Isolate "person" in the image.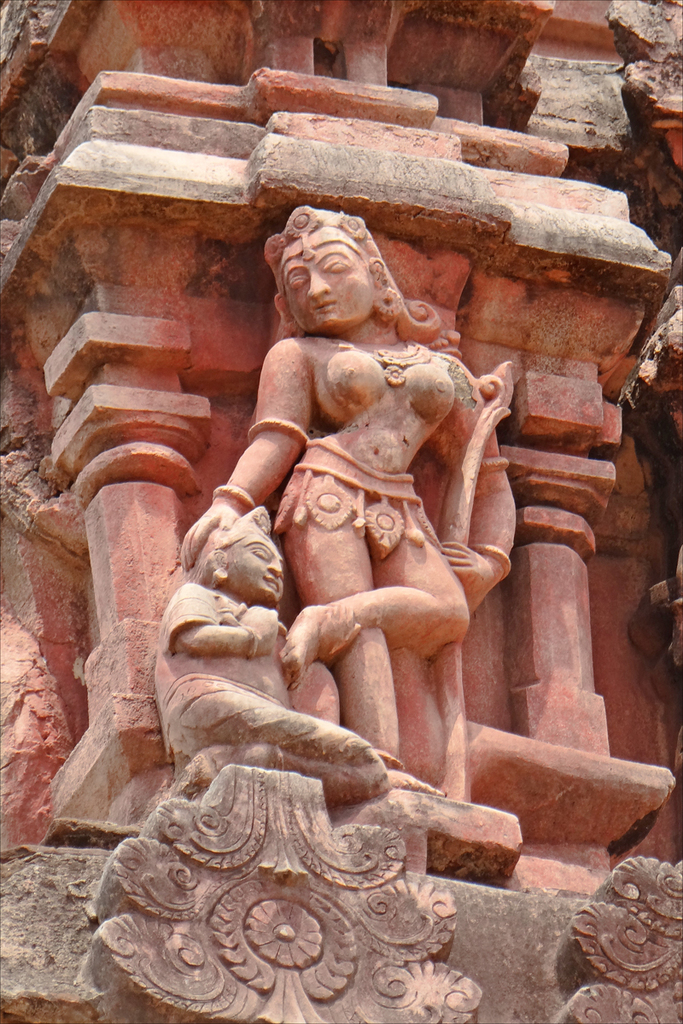
Isolated region: <region>234, 191, 510, 845</region>.
